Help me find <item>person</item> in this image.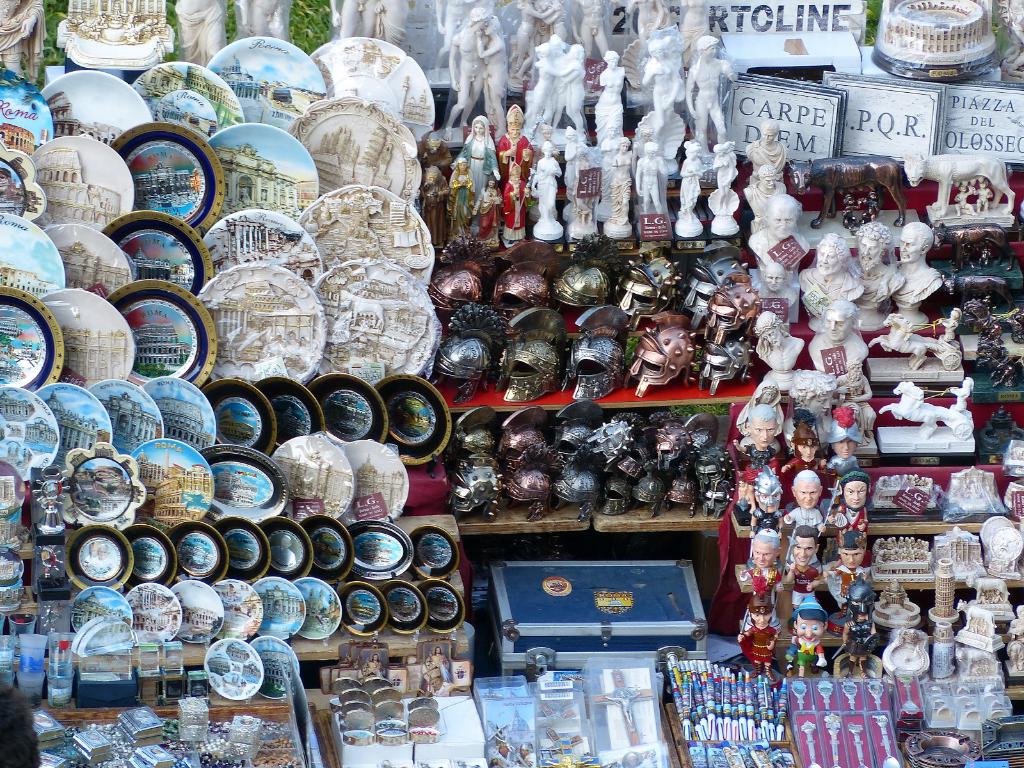
Found it: box=[804, 305, 870, 370].
